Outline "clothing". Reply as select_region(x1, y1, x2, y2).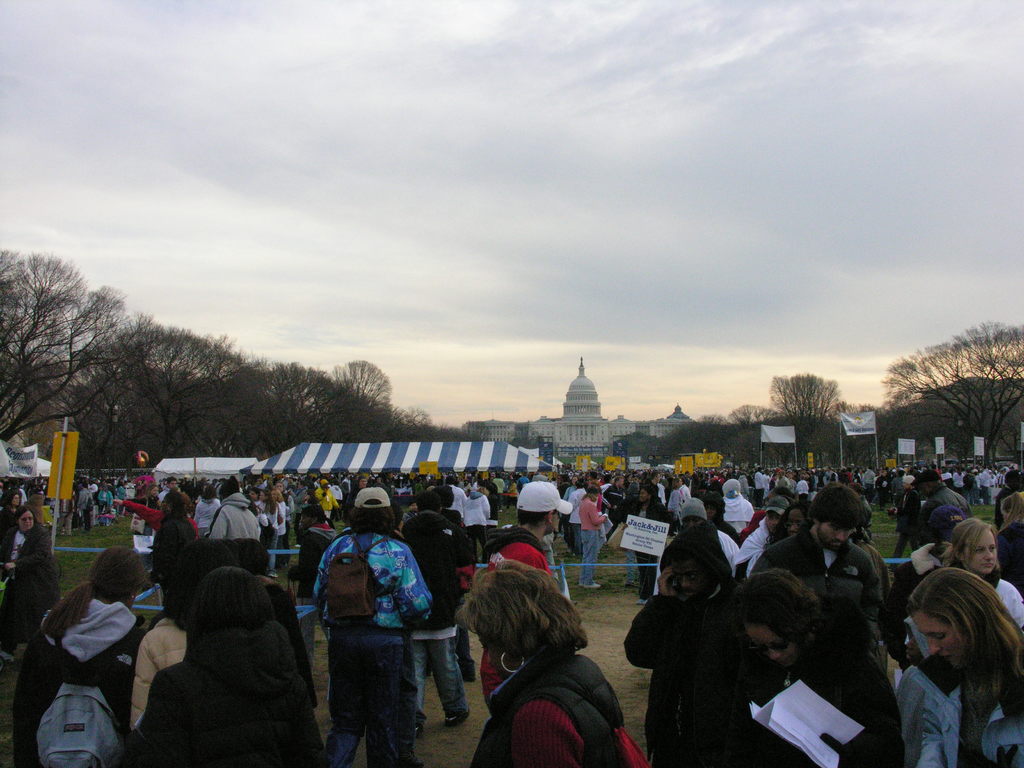
select_region(851, 522, 889, 595).
